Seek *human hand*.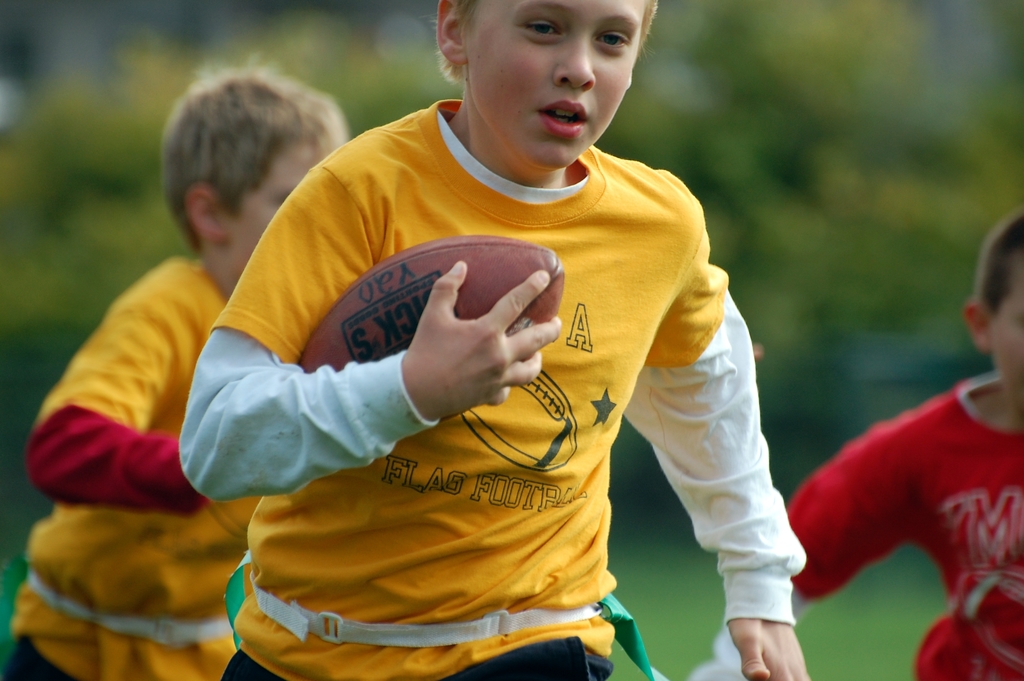
(399, 272, 564, 418).
